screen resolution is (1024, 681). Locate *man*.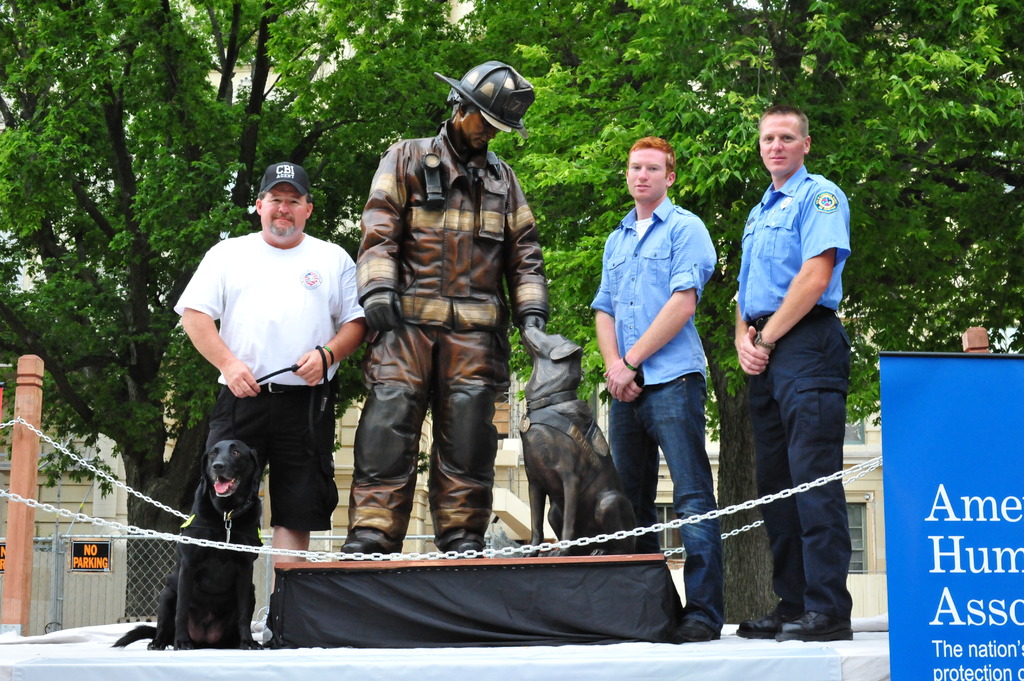
[584,128,716,645].
